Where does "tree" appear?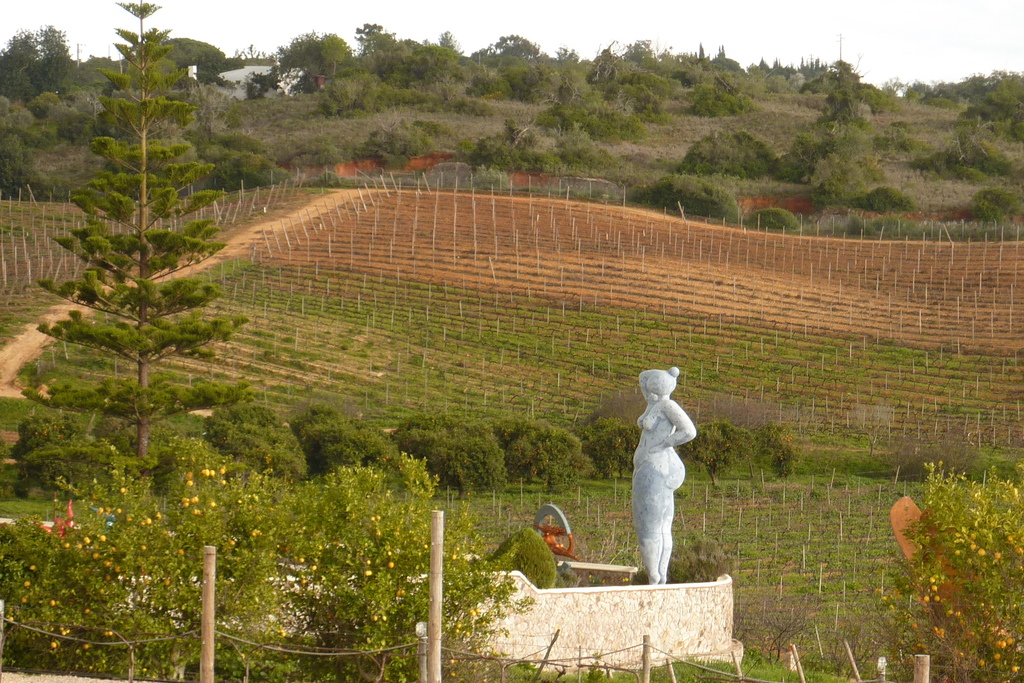
Appears at left=477, top=28, right=557, bottom=105.
